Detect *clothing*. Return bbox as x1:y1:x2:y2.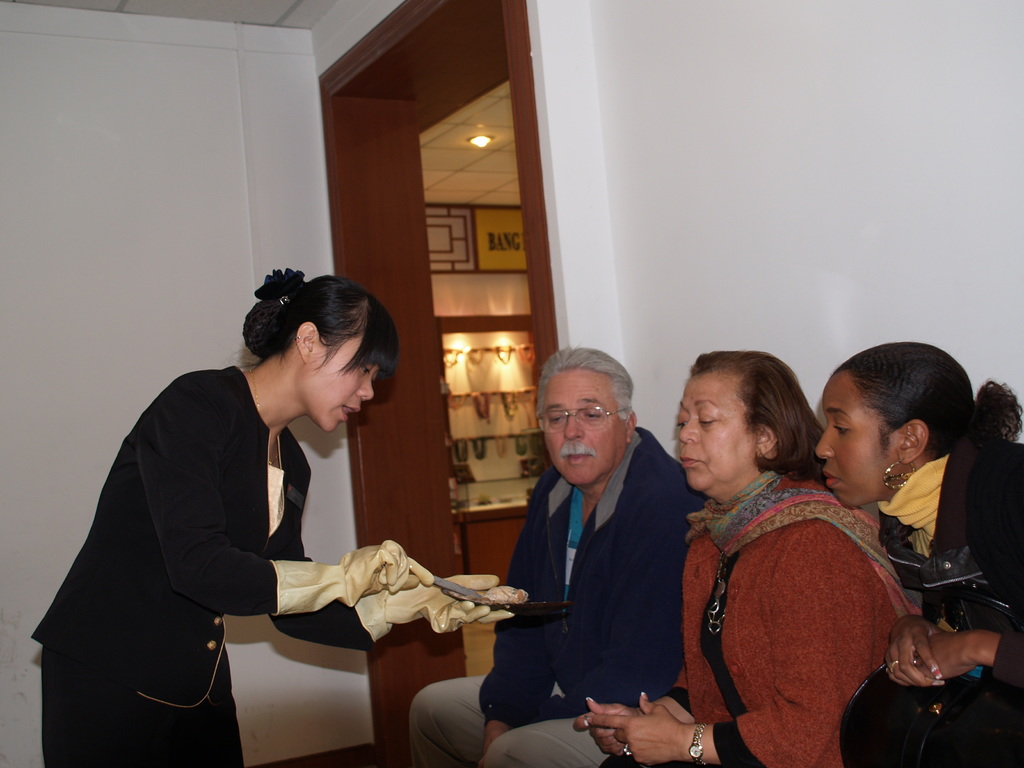
598:472:927:767.
